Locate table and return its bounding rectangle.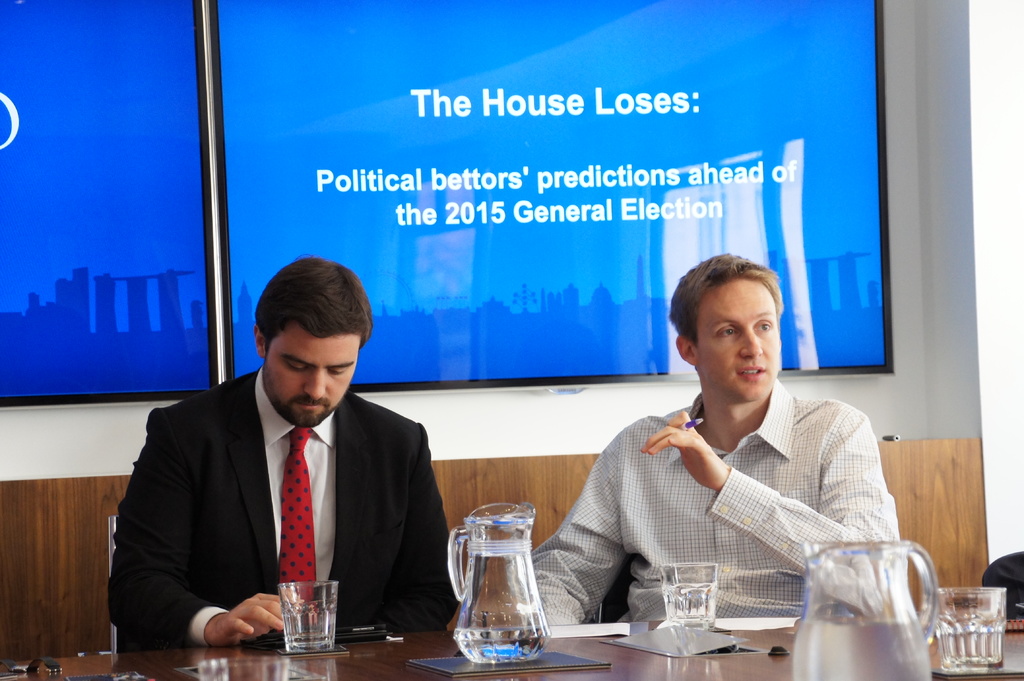
bbox=[0, 614, 1023, 680].
